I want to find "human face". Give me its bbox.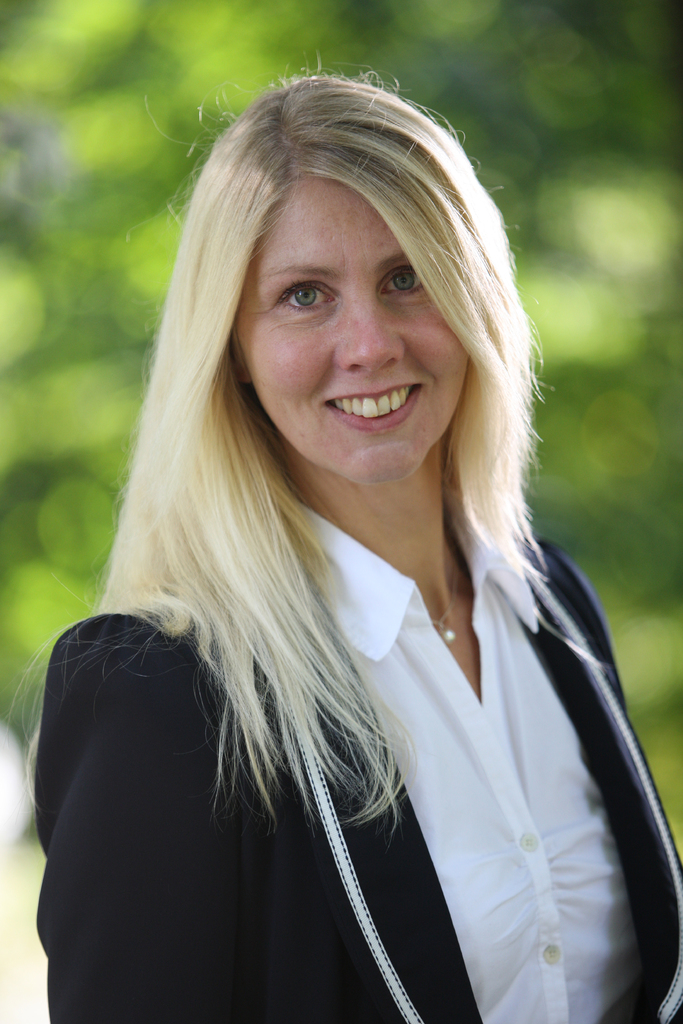
BBox(232, 172, 475, 481).
